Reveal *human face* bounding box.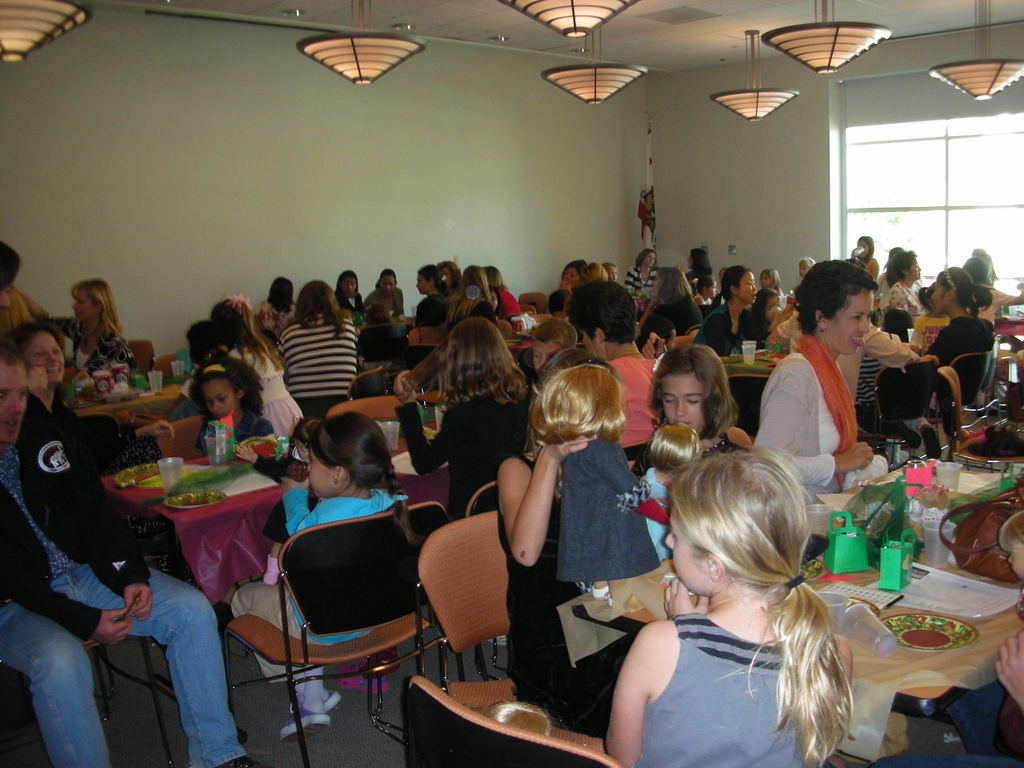
Revealed: locate(202, 378, 238, 417).
